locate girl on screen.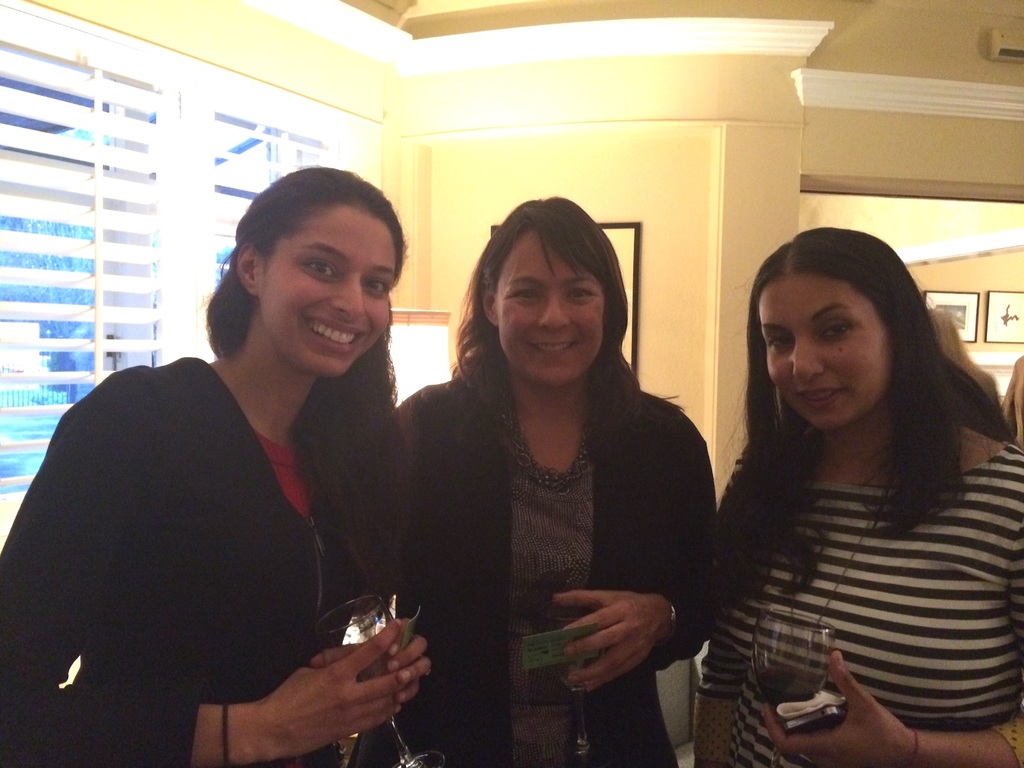
On screen at region(0, 166, 431, 767).
